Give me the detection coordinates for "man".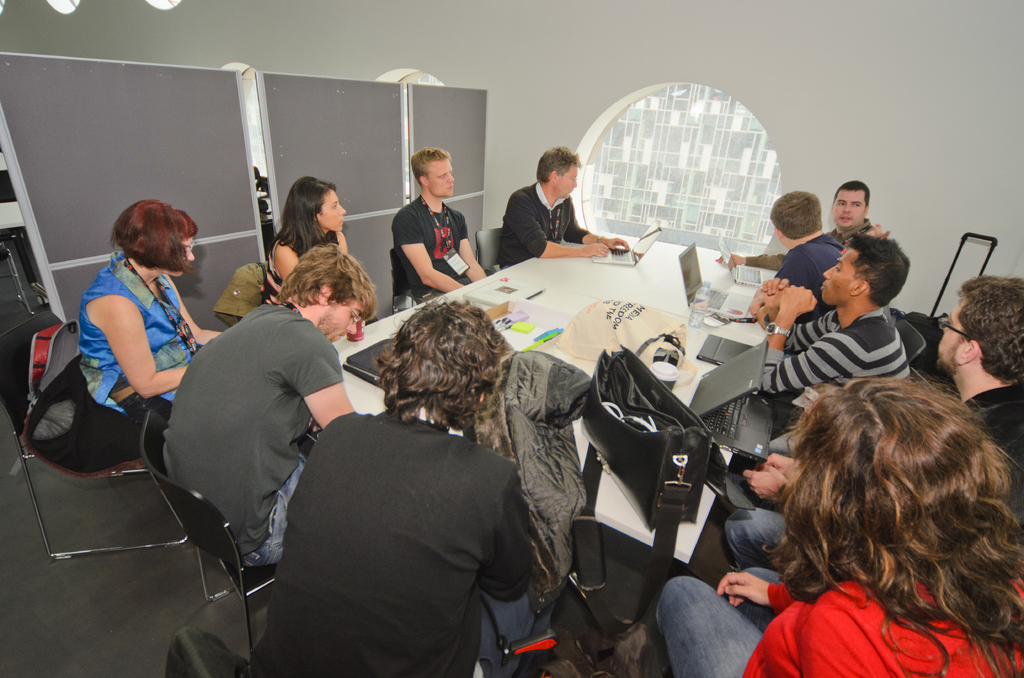
BBox(246, 295, 559, 677).
